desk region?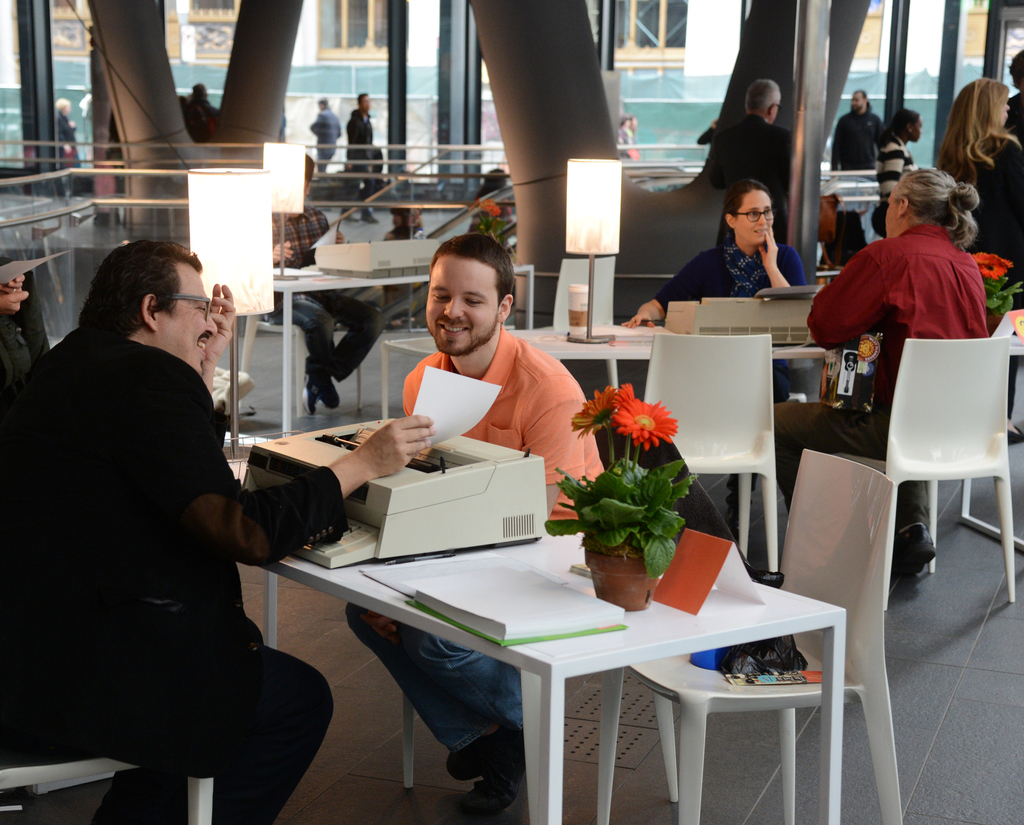
left=206, top=379, right=921, bottom=808
